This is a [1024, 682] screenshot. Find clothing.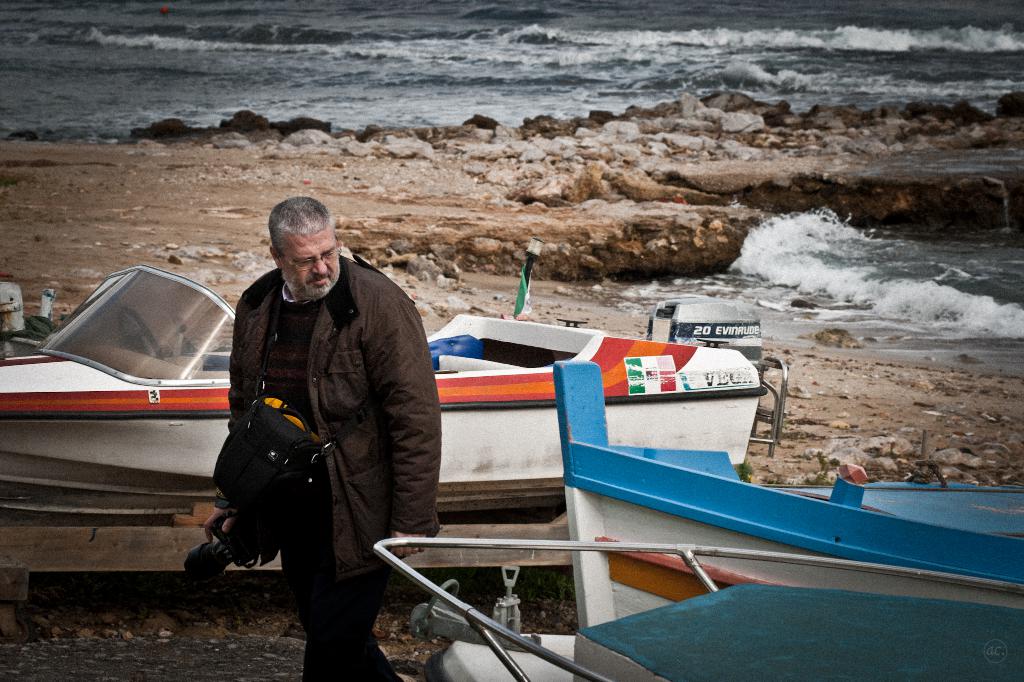
Bounding box: Rect(214, 255, 445, 681).
